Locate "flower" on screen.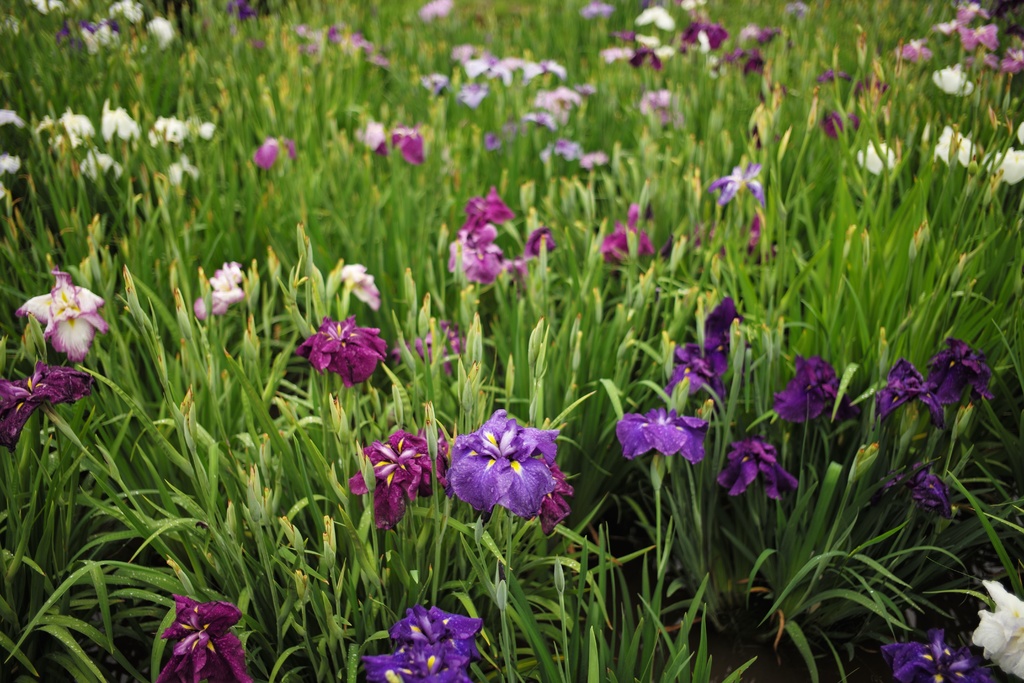
On screen at {"x1": 715, "y1": 46, "x2": 744, "y2": 69}.
